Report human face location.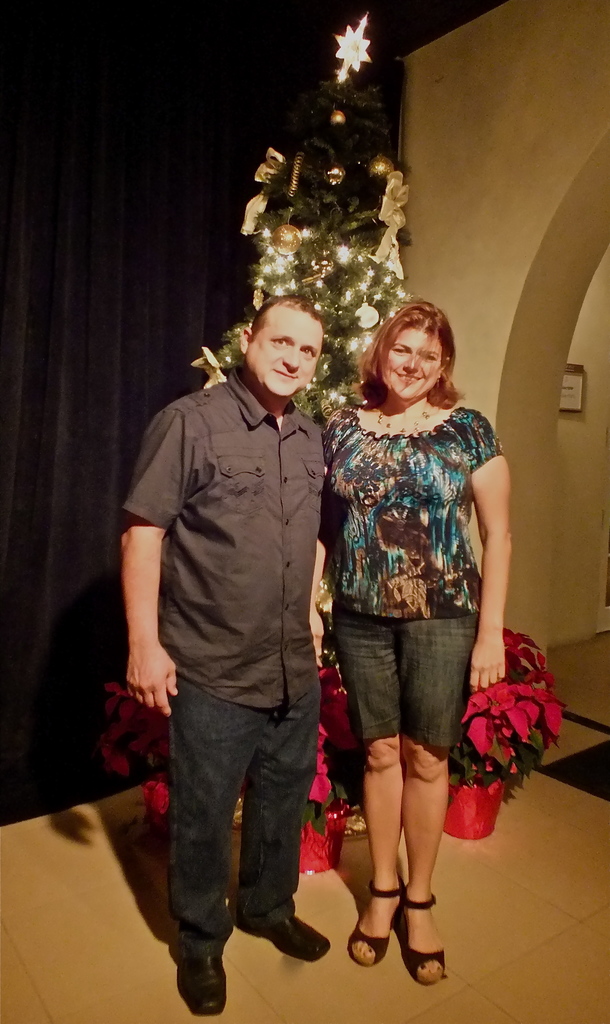
Report: (x1=245, y1=308, x2=325, y2=392).
